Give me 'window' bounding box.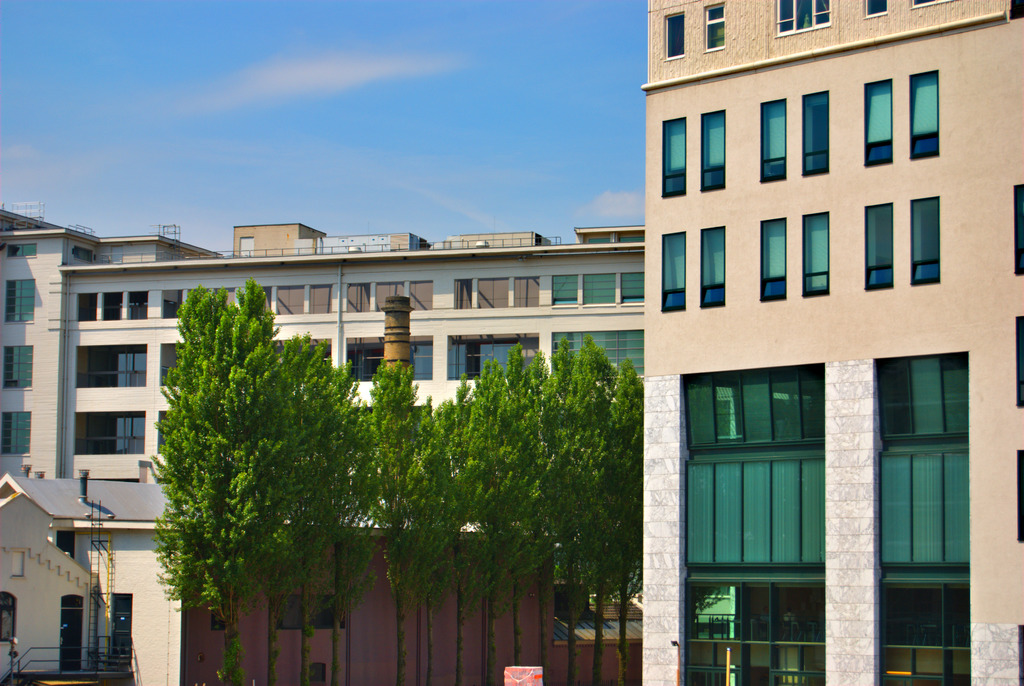
x1=5, y1=279, x2=35, y2=323.
